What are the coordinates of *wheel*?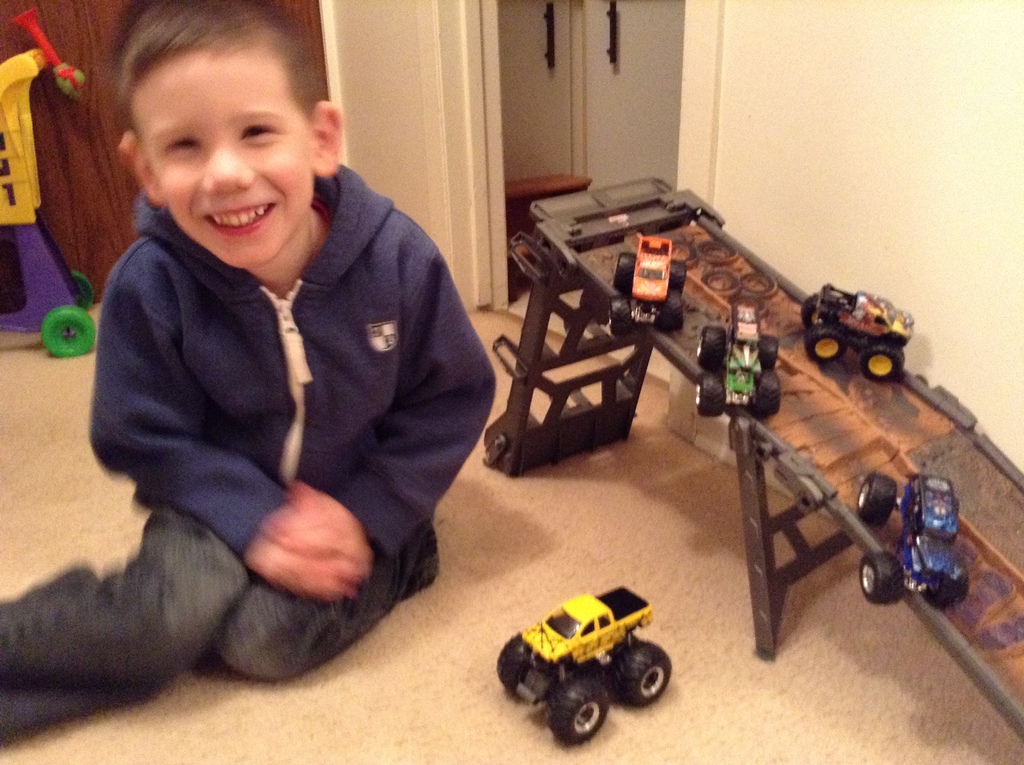
(545,680,607,743).
